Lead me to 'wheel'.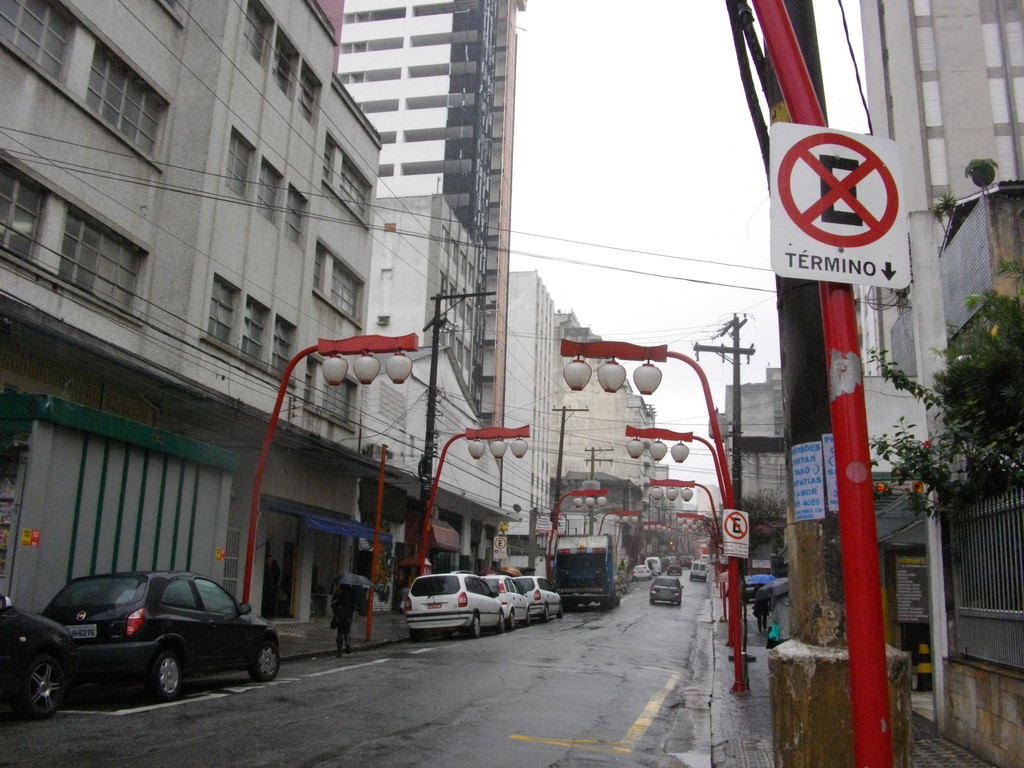
Lead to region(507, 611, 512, 628).
